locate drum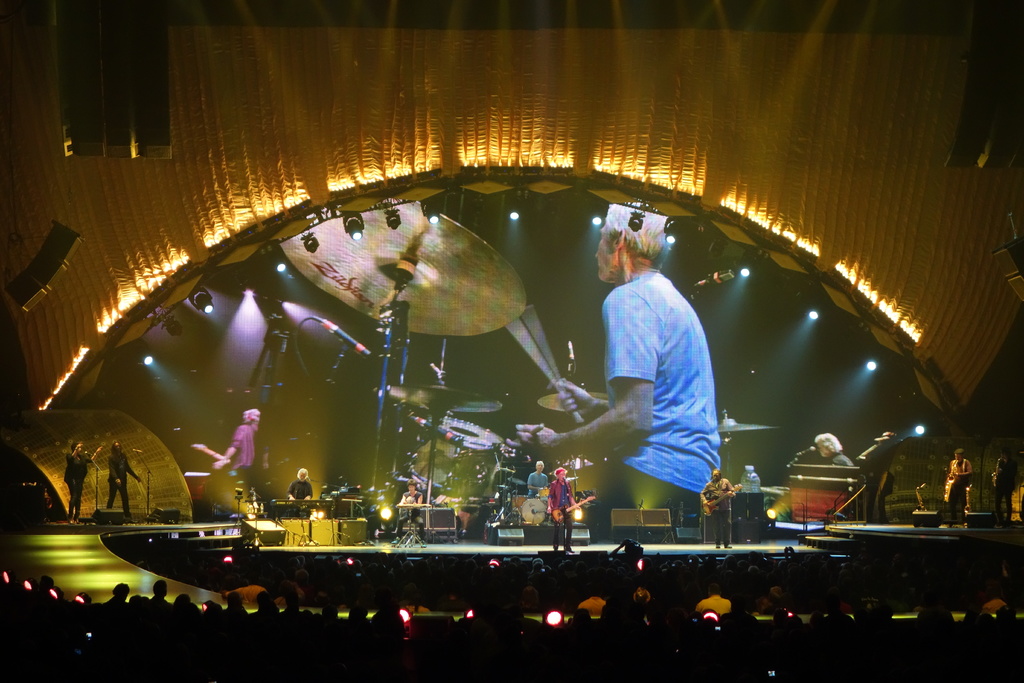
BBox(512, 494, 516, 515)
